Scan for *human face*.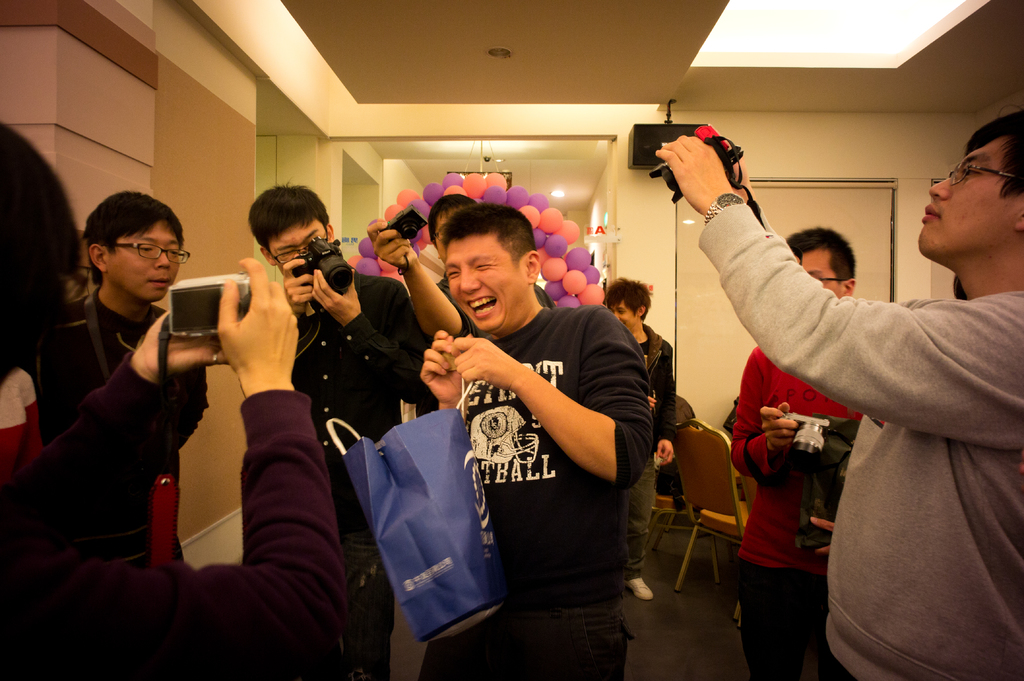
Scan result: <bbox>110, 220, 179, 303</bbox>.
